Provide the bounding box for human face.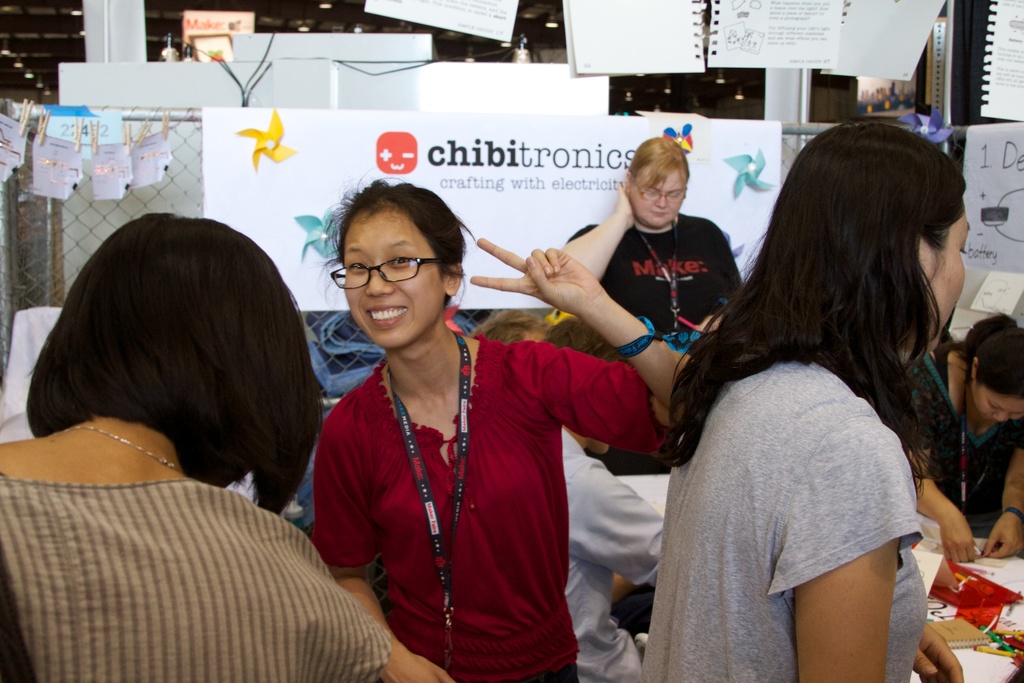
box(973, 385, 1023, 424).
